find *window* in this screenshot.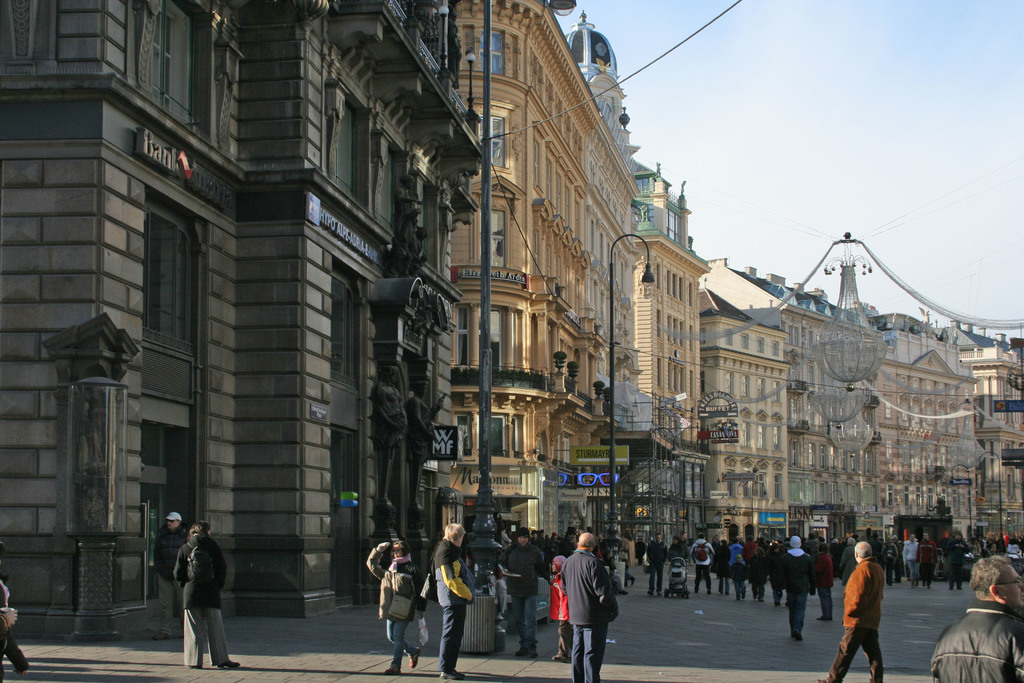
The bounding box for *window* is [328, 275, 361, 391].
